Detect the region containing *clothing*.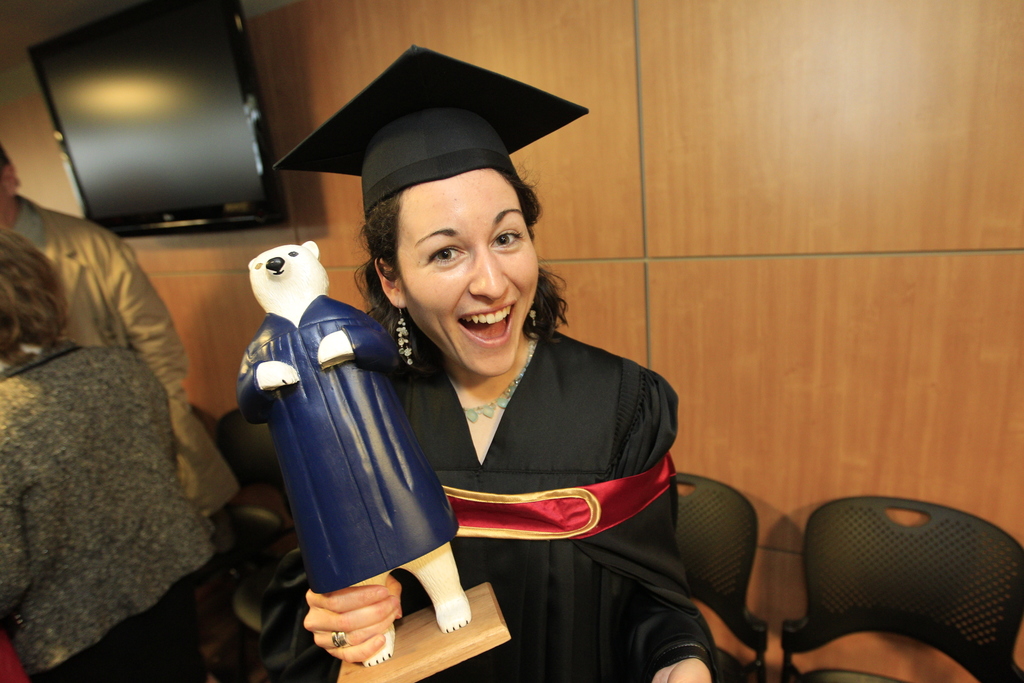
crop(52, 573, 213, 682).
